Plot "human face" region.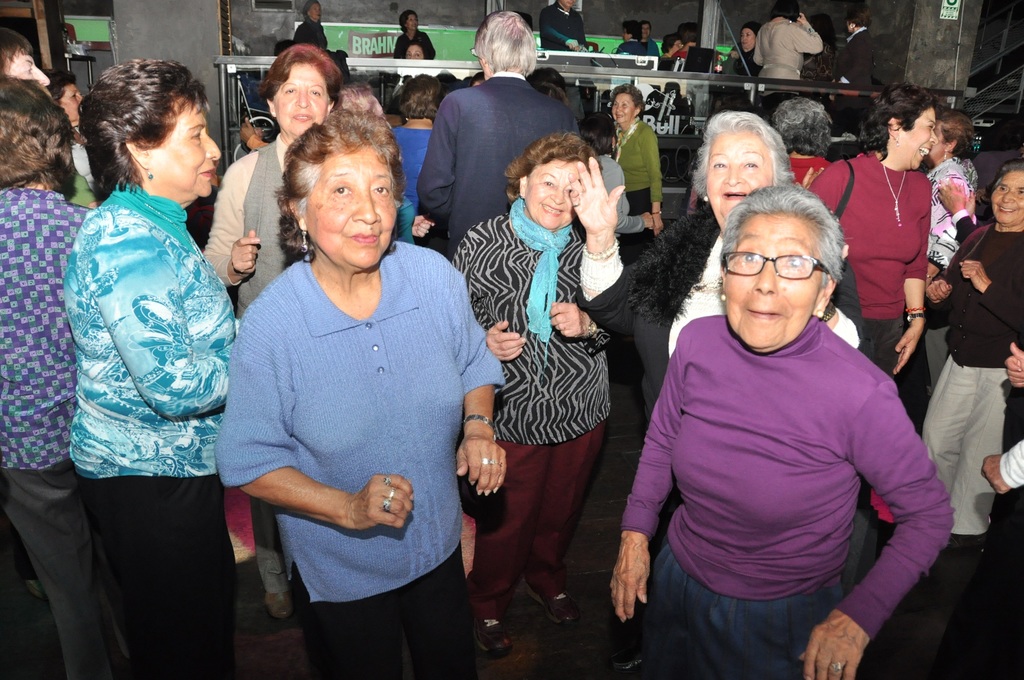
Plotted at bbox=(902, 108, 938, 166).
